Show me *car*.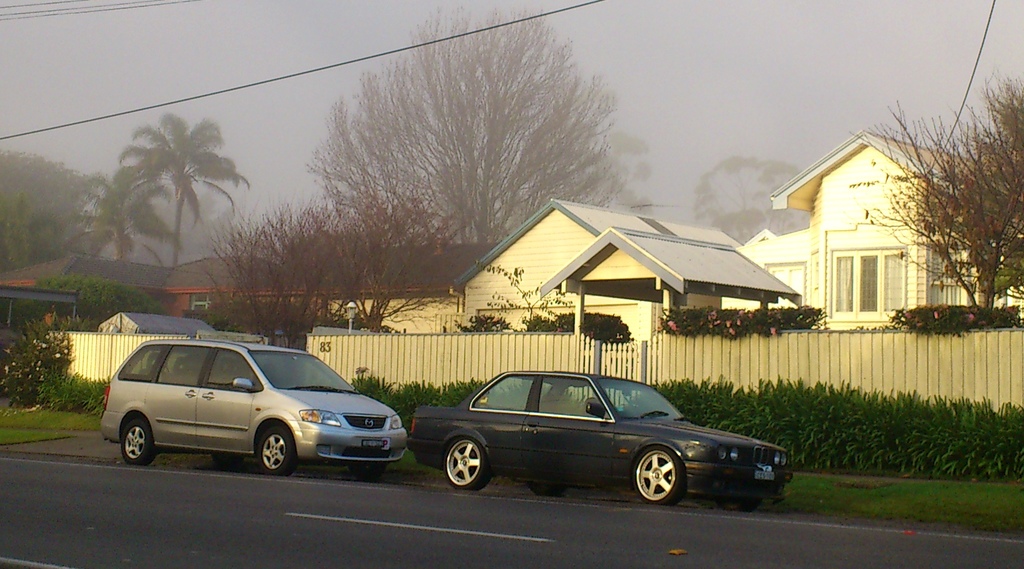
*car* is here: [101,341,409,474].
